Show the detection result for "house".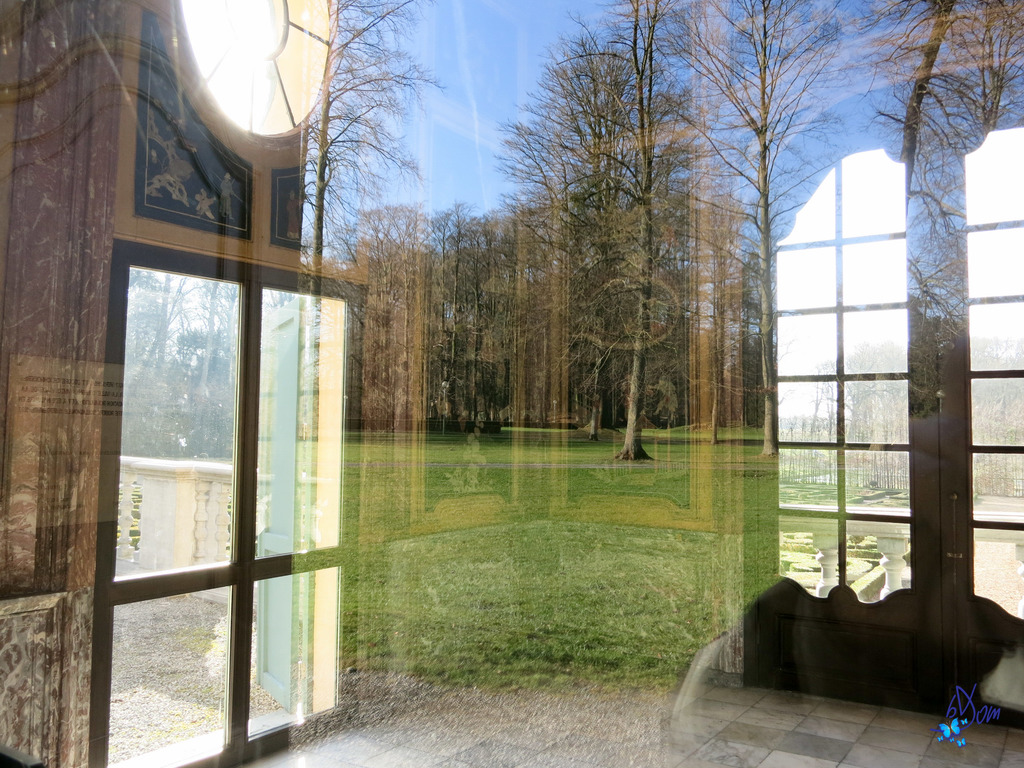
<region>747, 0, 1023, 729</region>.
